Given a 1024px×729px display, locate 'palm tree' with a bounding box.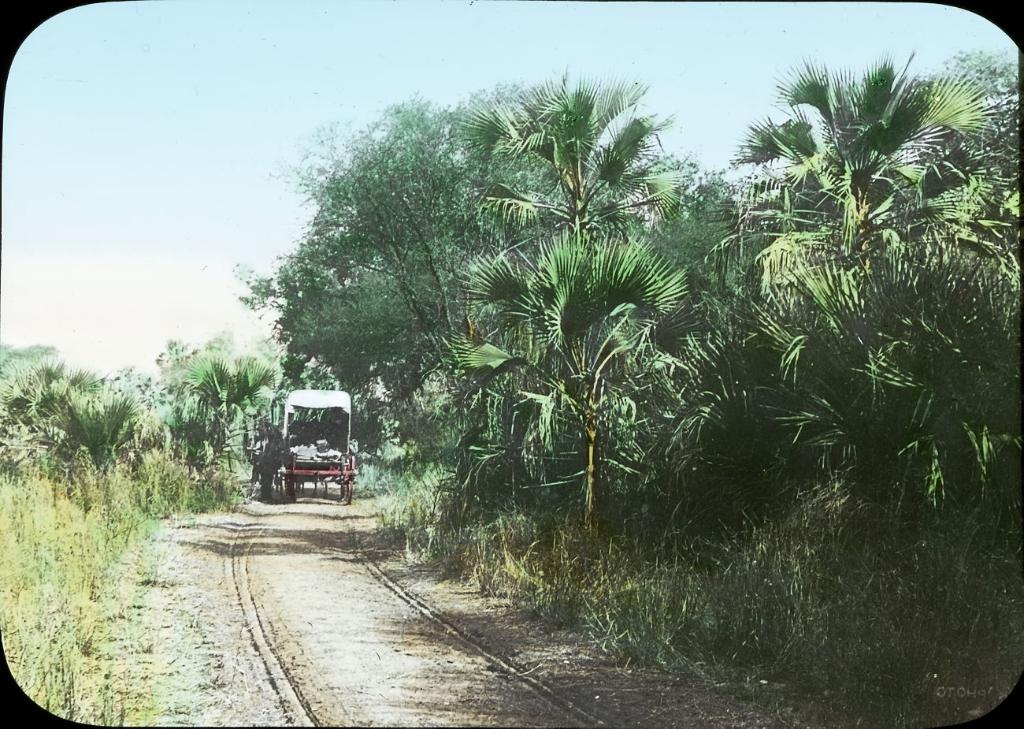
Located: bbox(896, 229, 1023, 415).
